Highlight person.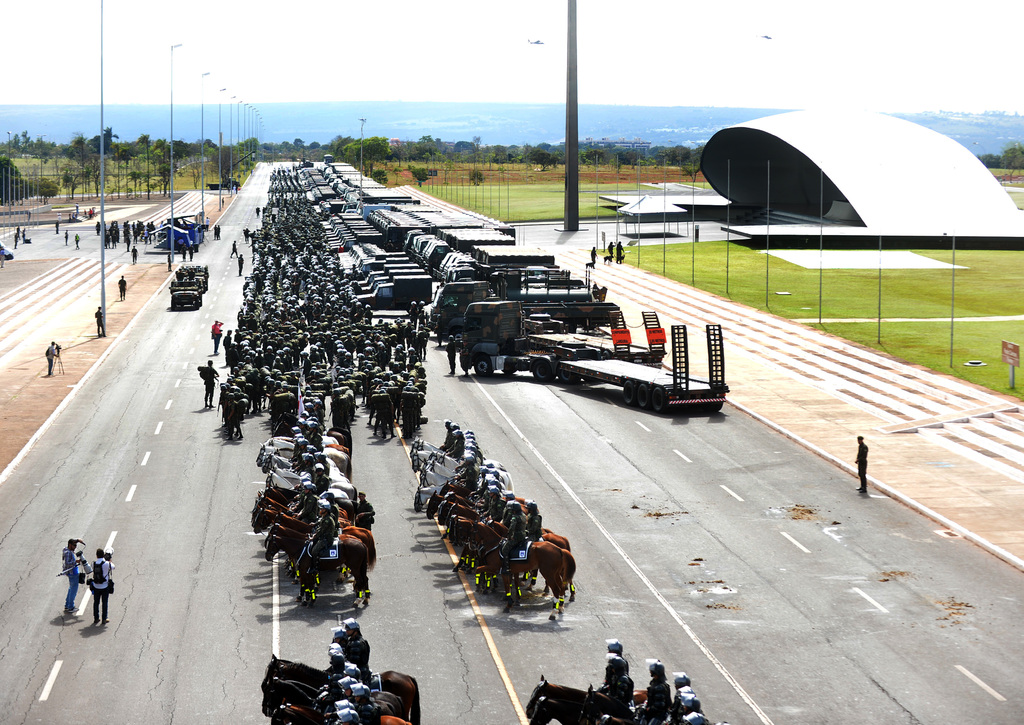
Highlighted region: <box>444,336,457,375</box>.
